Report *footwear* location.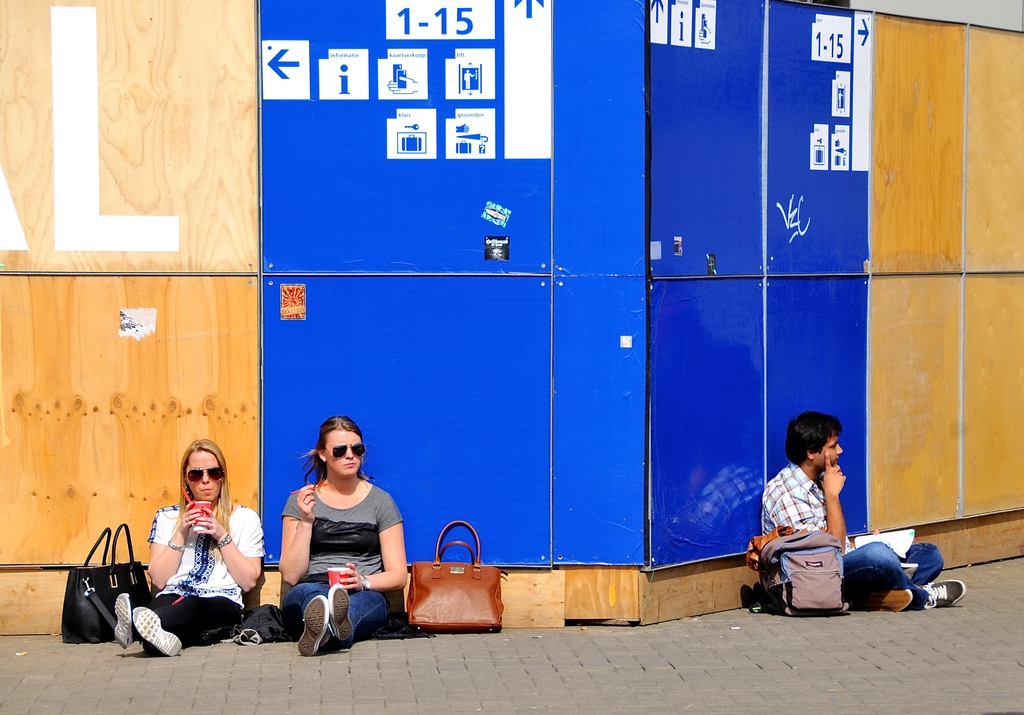
Report: pyautogui.locateOnScreen(925, 586, 965, 607).
